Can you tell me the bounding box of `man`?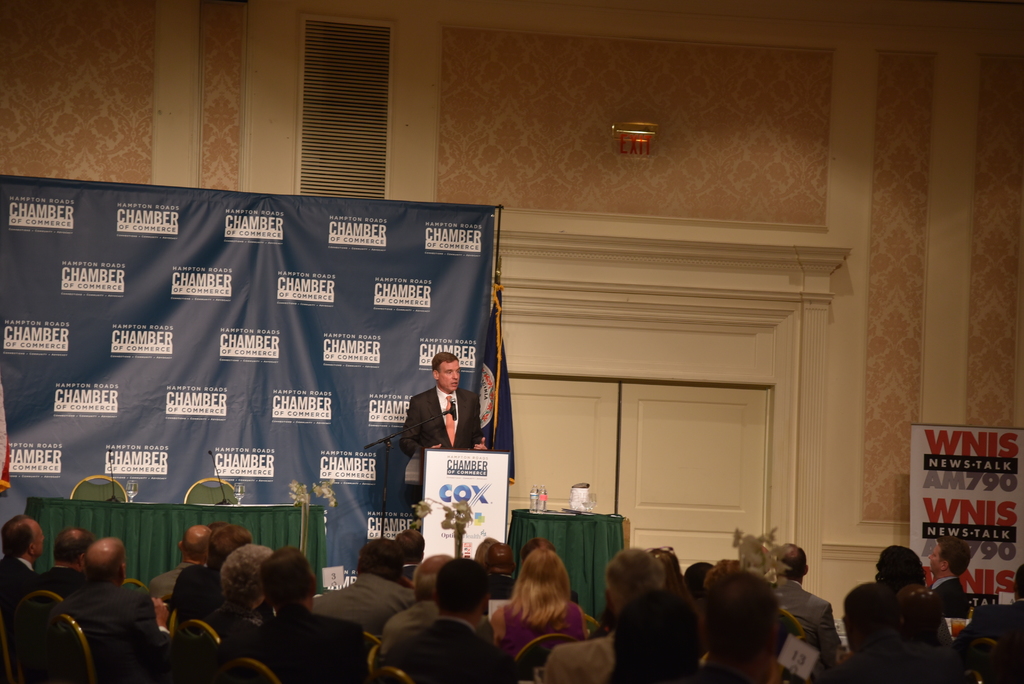
685,566,785,683.
